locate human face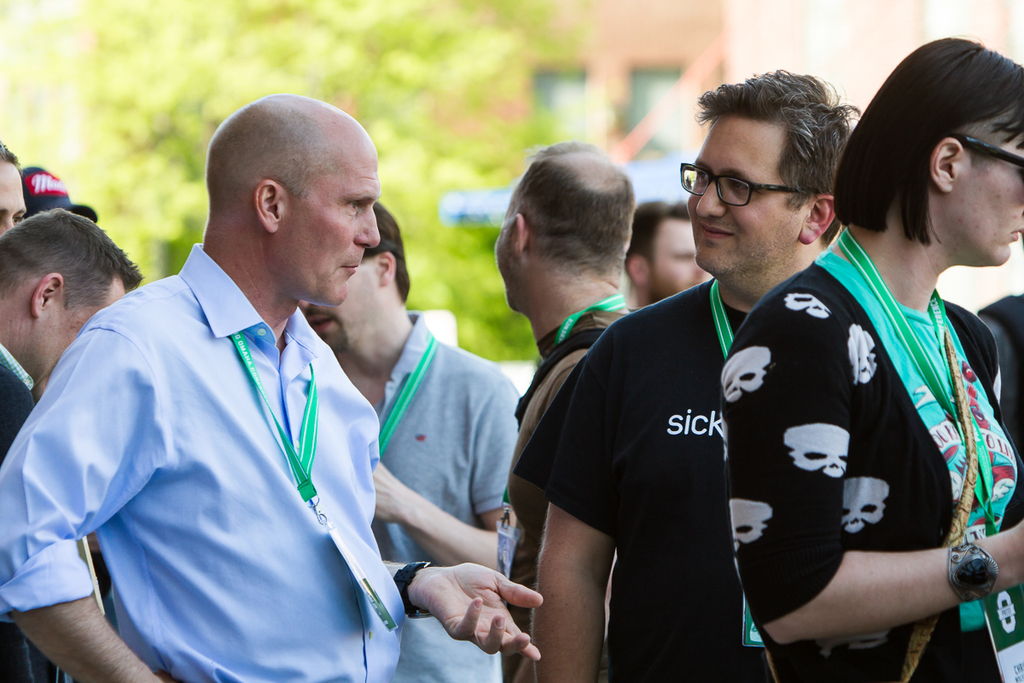
box(941, 125, 1023, 267)
